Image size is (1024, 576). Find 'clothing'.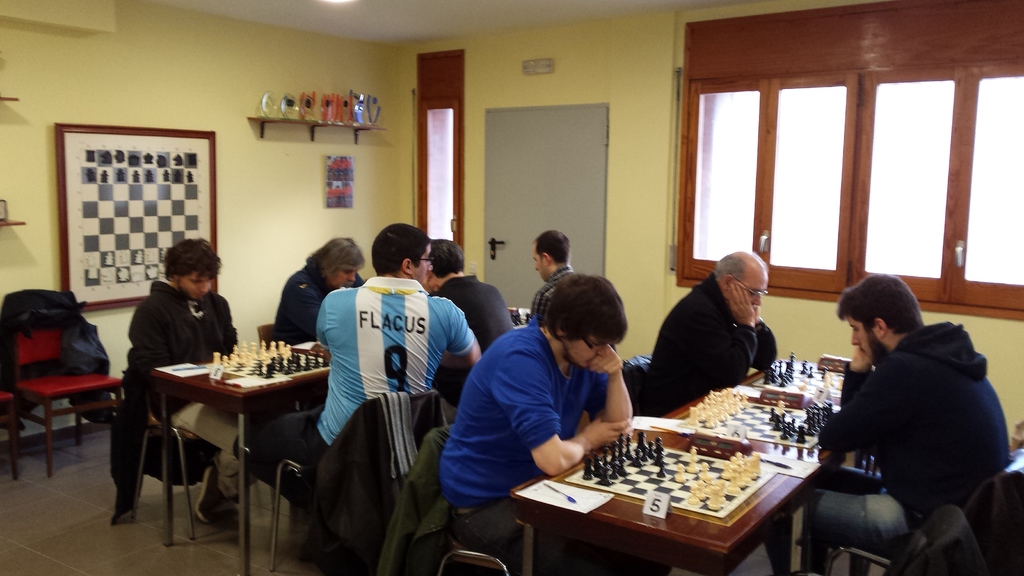
{"x1": 813, "y1": 292, "x2": 1004, "y2": 558}.
